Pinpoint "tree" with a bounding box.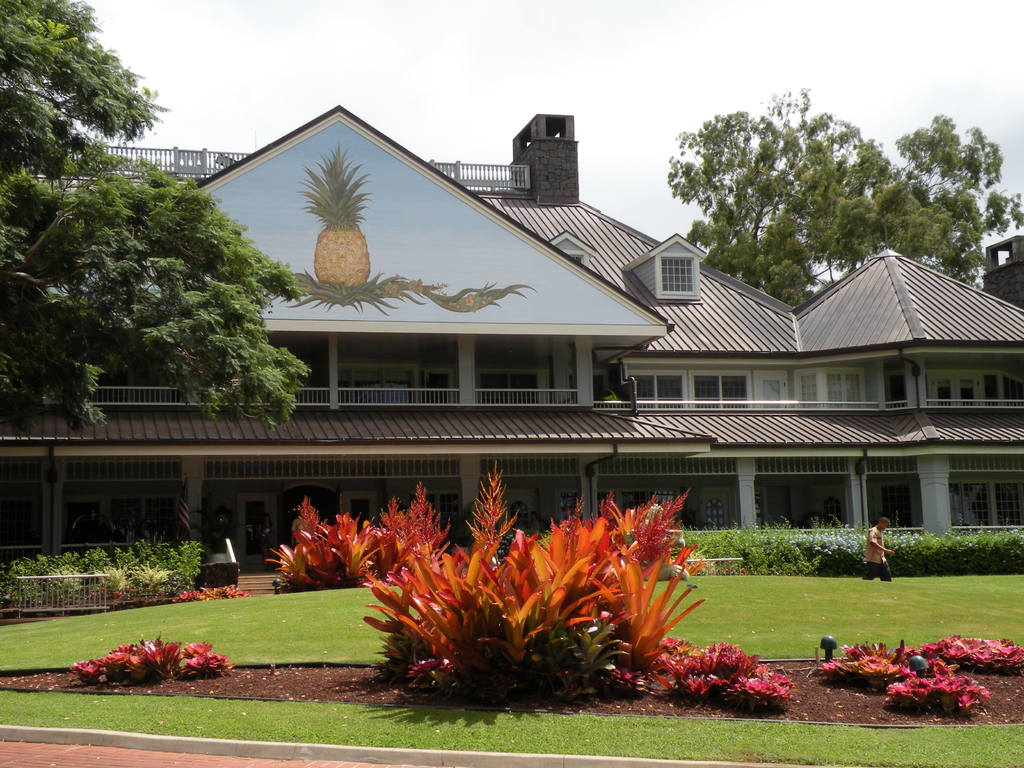
902, 113, 1023, 282.
